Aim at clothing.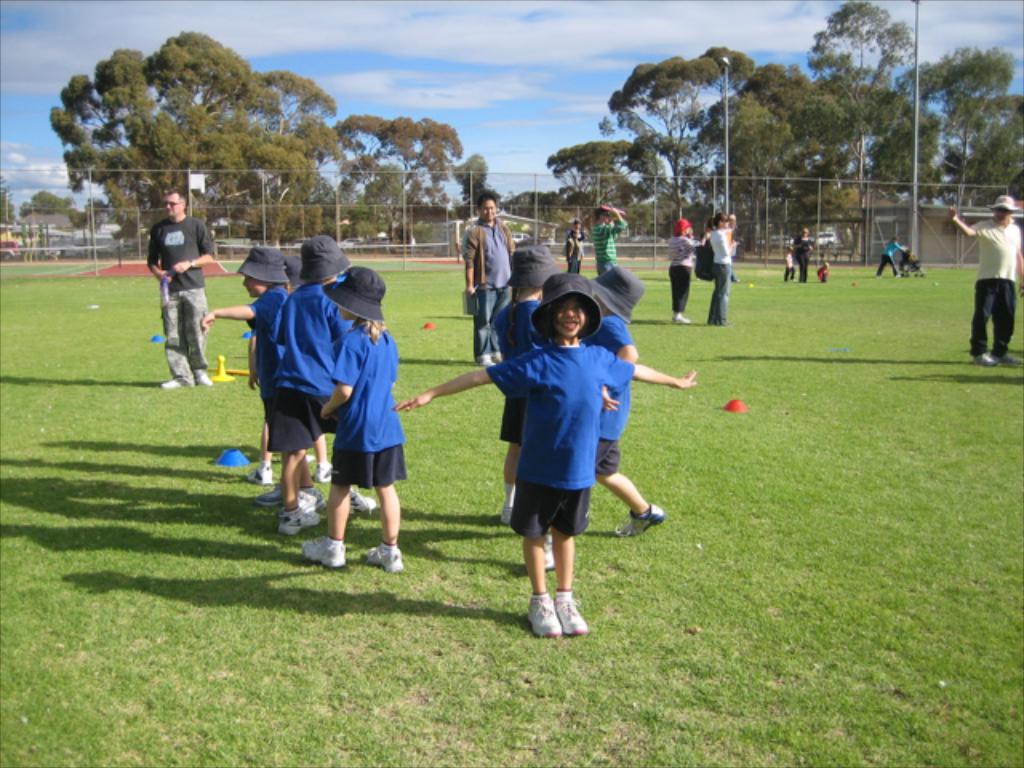
Aimed at box(968, 218, 1021, 357).
